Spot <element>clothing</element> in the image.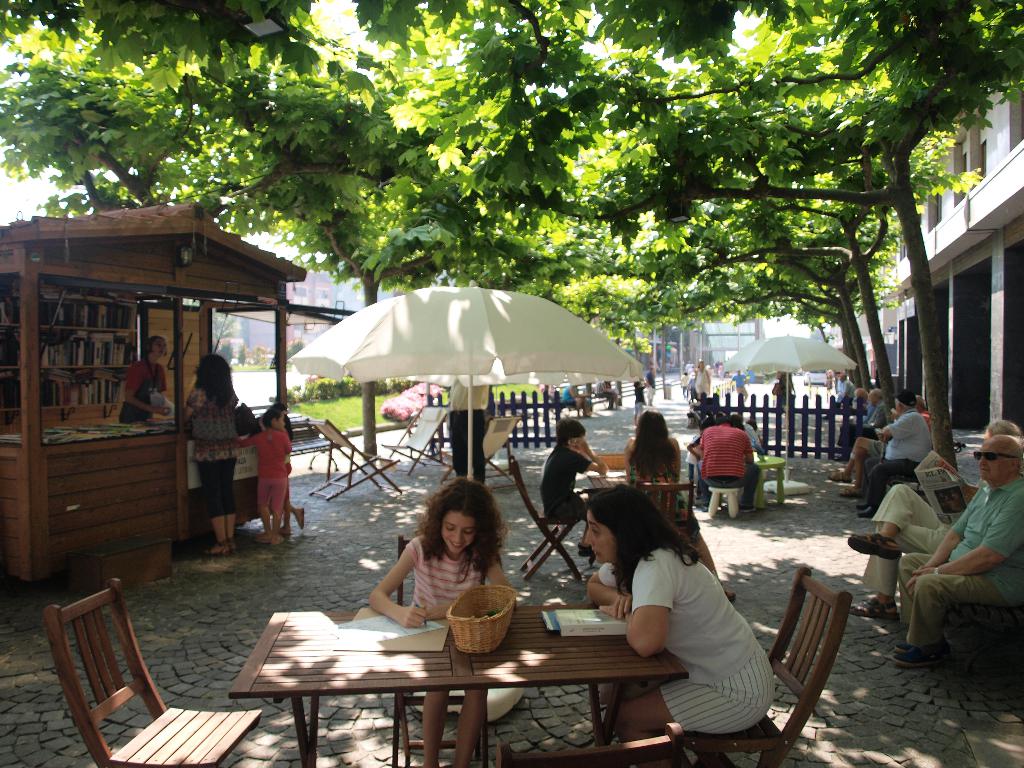
<element>clothing</element> found at crop(564, 386, 579, 403).
